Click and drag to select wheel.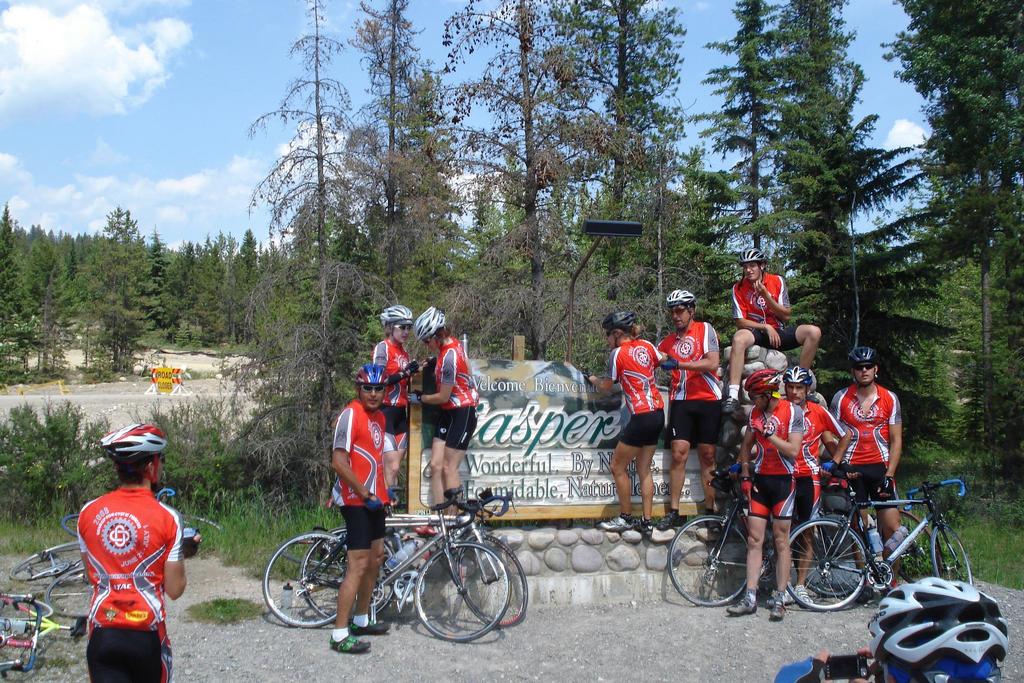
Selection: rect(659, 512, 751, 609).
